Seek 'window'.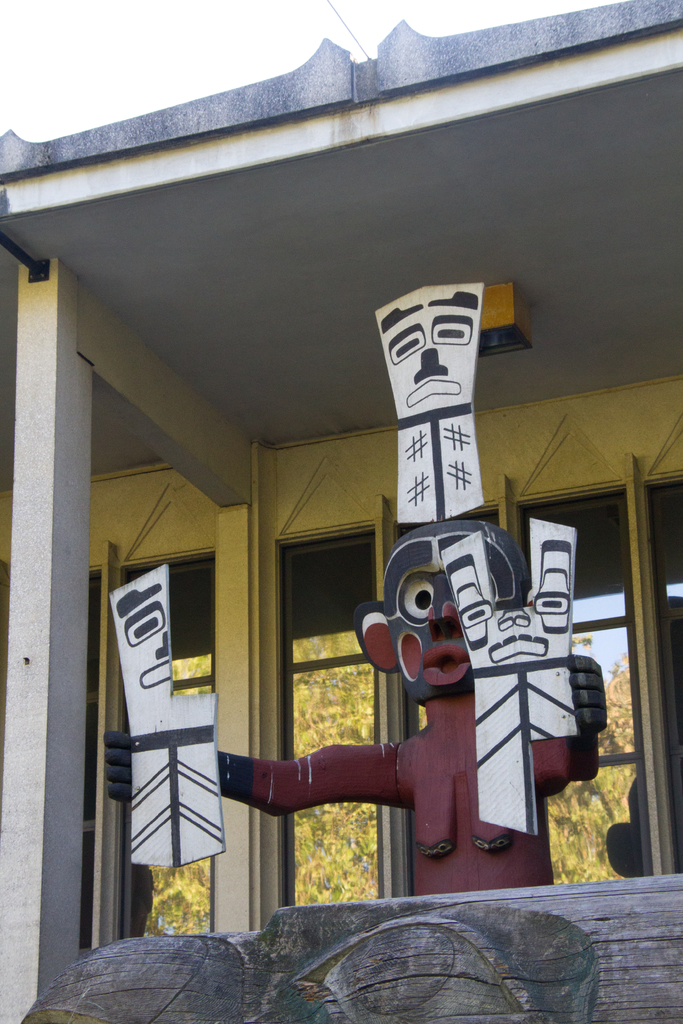
x1=640 y1=478 x2=682 y2=875.
